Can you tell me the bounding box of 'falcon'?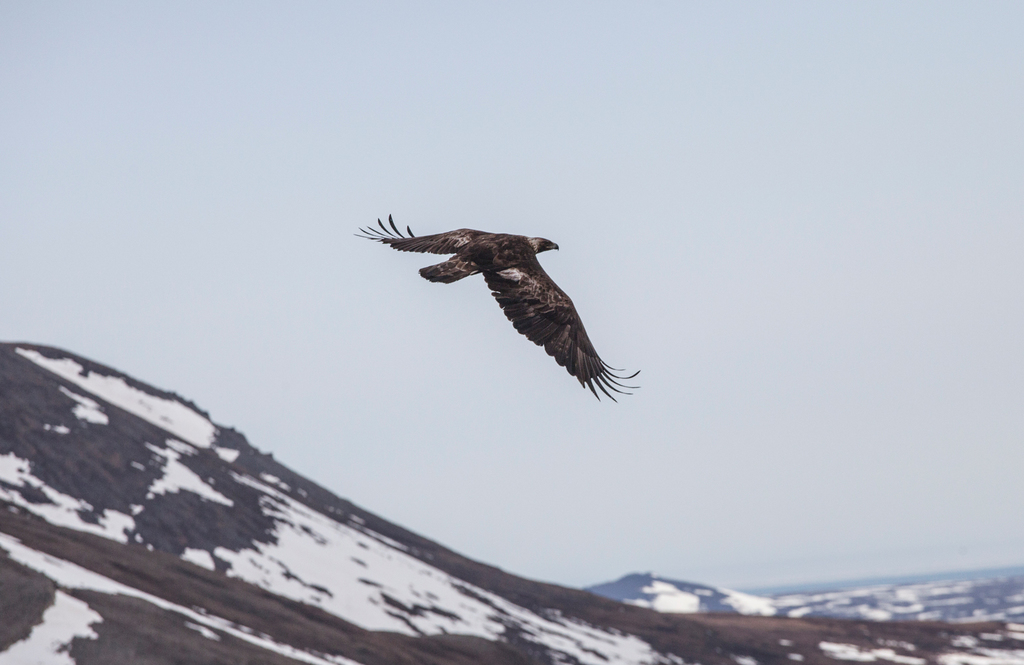
detection(357, 207, 640, 408).
